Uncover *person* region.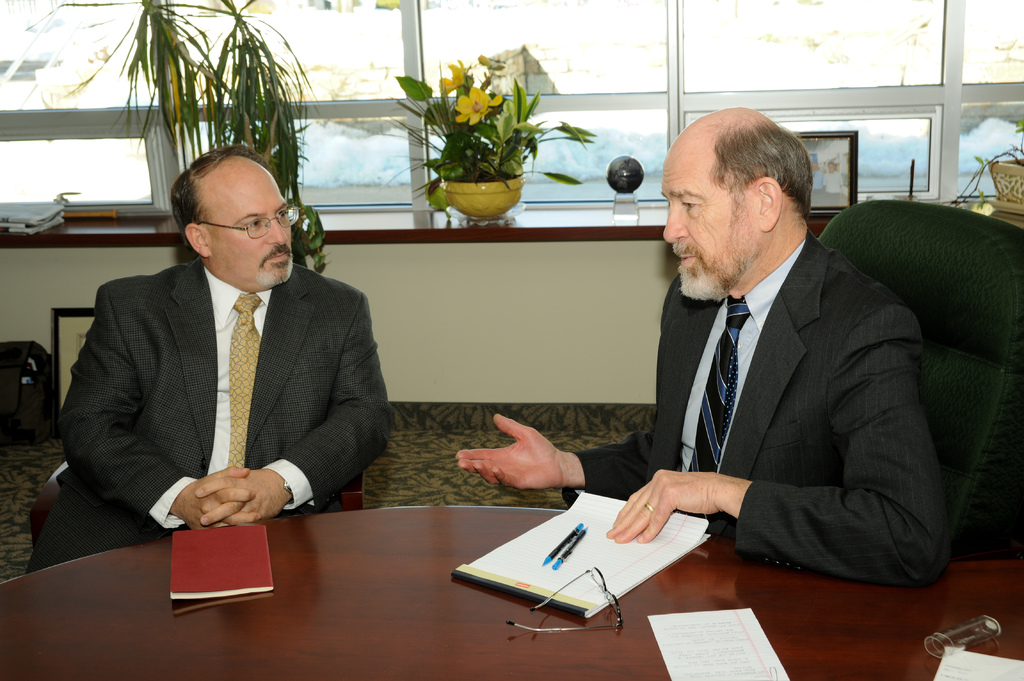
Uncovered: bbox=[456, 106, 953, 591].
